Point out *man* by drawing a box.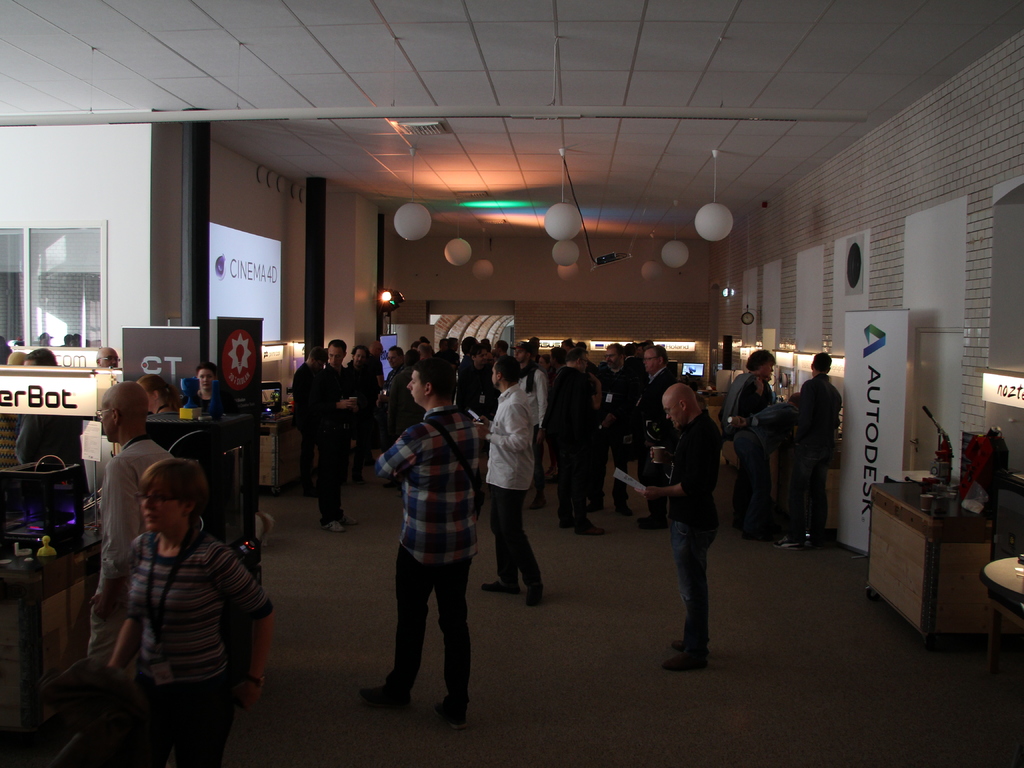
pyautogui.locateOnScreen(600, 344, 644, 514).
